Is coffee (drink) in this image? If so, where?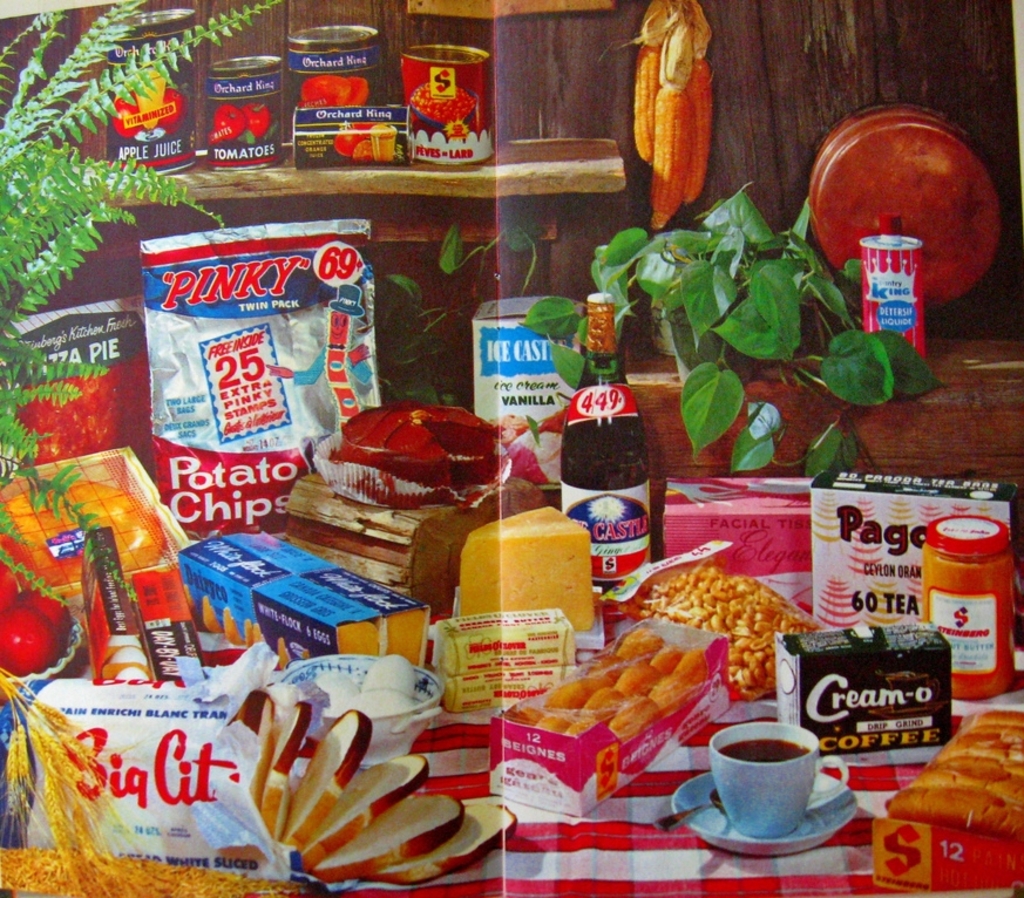
Yes, at 714 735 807 767.
